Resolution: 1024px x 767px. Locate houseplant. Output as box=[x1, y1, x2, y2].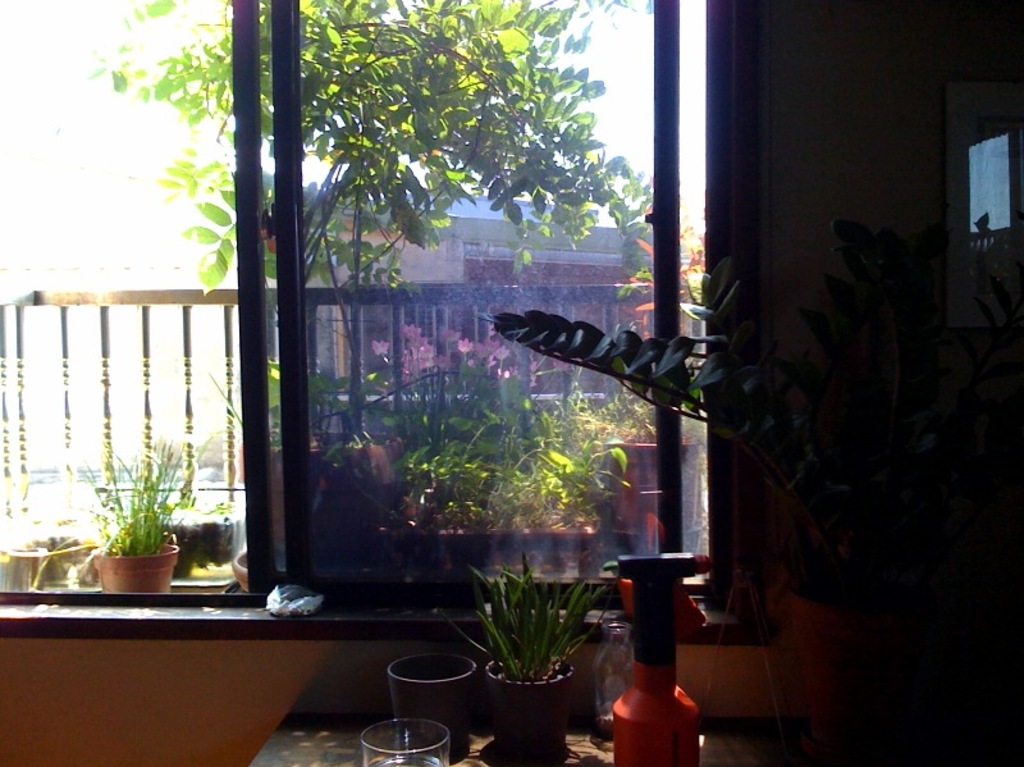
box=[69, 444, 197, 592].
